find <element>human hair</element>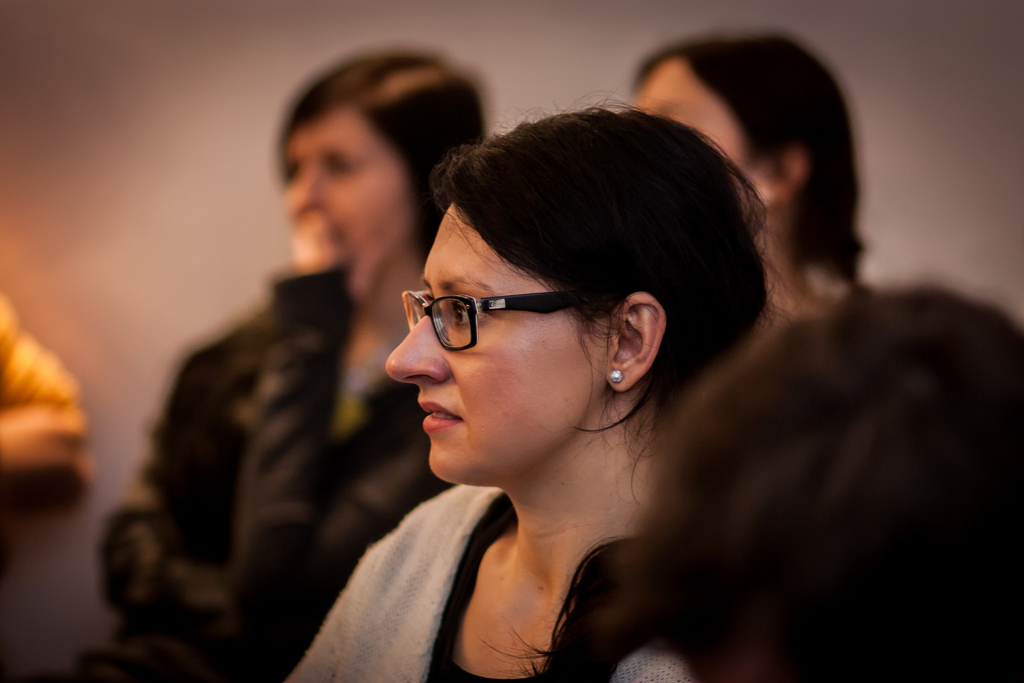
<bbox>278, 48, 489, 270</bbox>
